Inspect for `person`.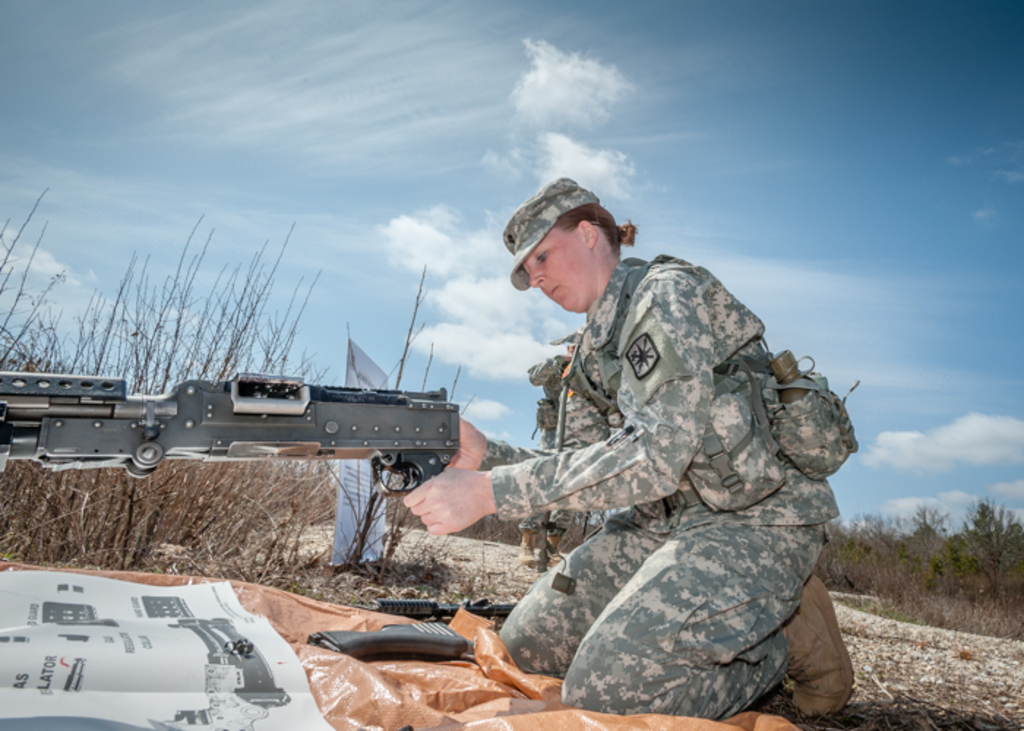
Inspection: <bbox>471, 211, 841, 730</bbox>.
